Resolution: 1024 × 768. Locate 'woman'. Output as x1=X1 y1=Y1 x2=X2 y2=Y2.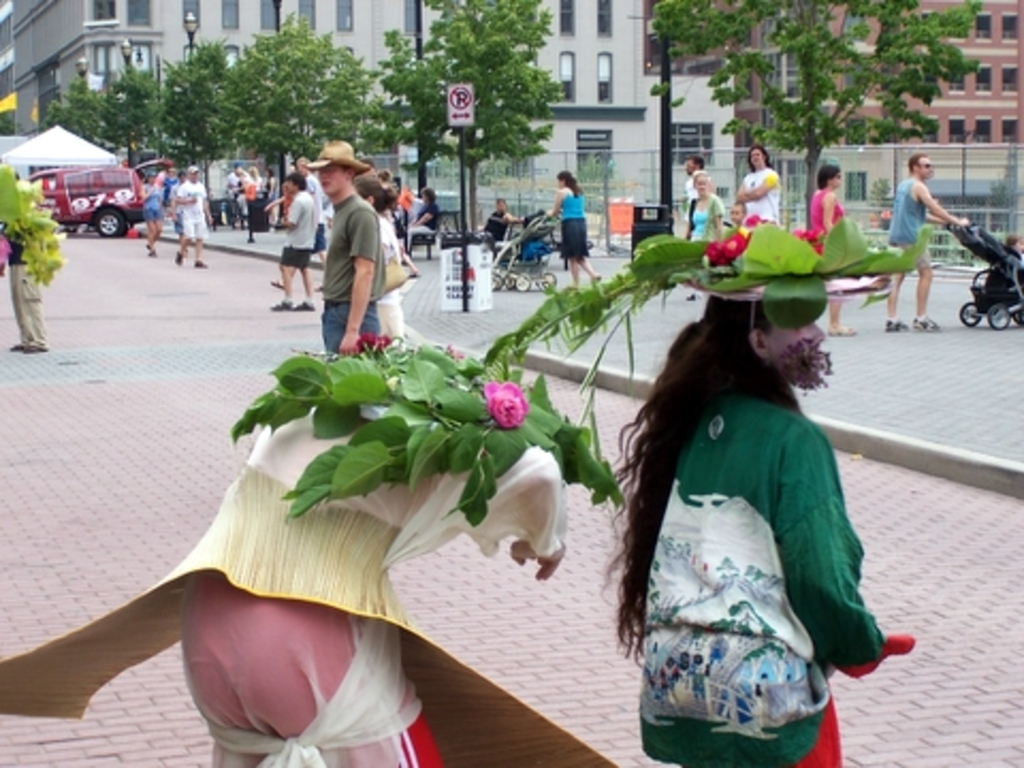
x1=134 y1=169 x2=162 y2=256.
